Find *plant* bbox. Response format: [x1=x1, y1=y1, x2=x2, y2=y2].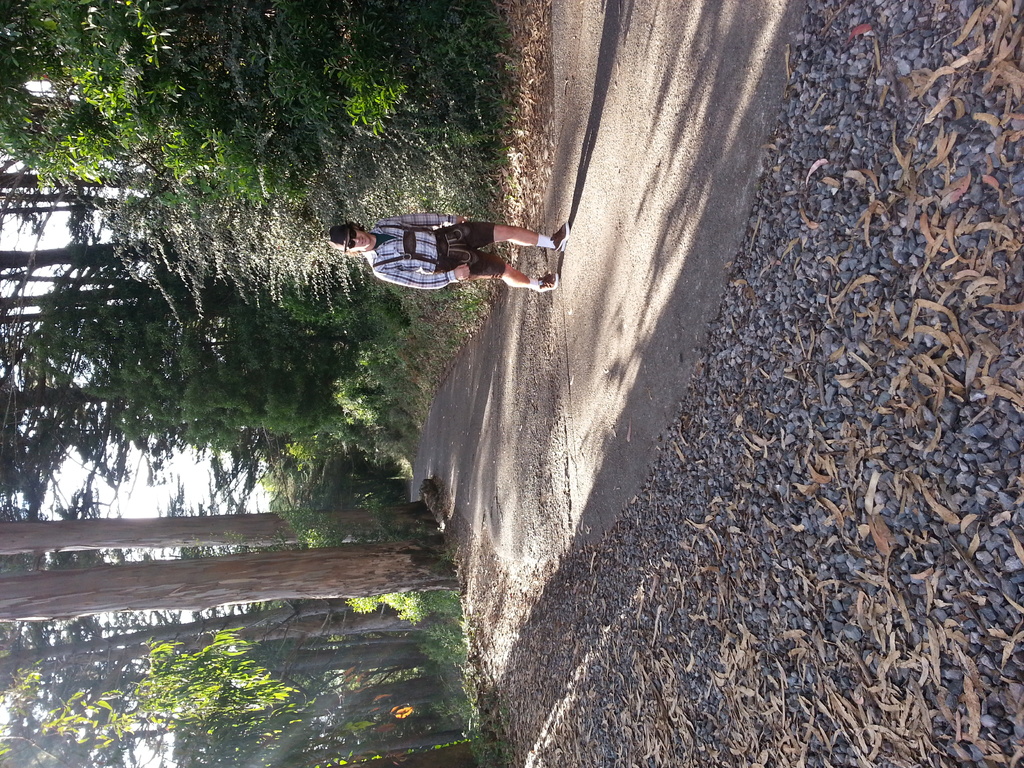
[x1=355, y1=289, x2=479, y2=390].
